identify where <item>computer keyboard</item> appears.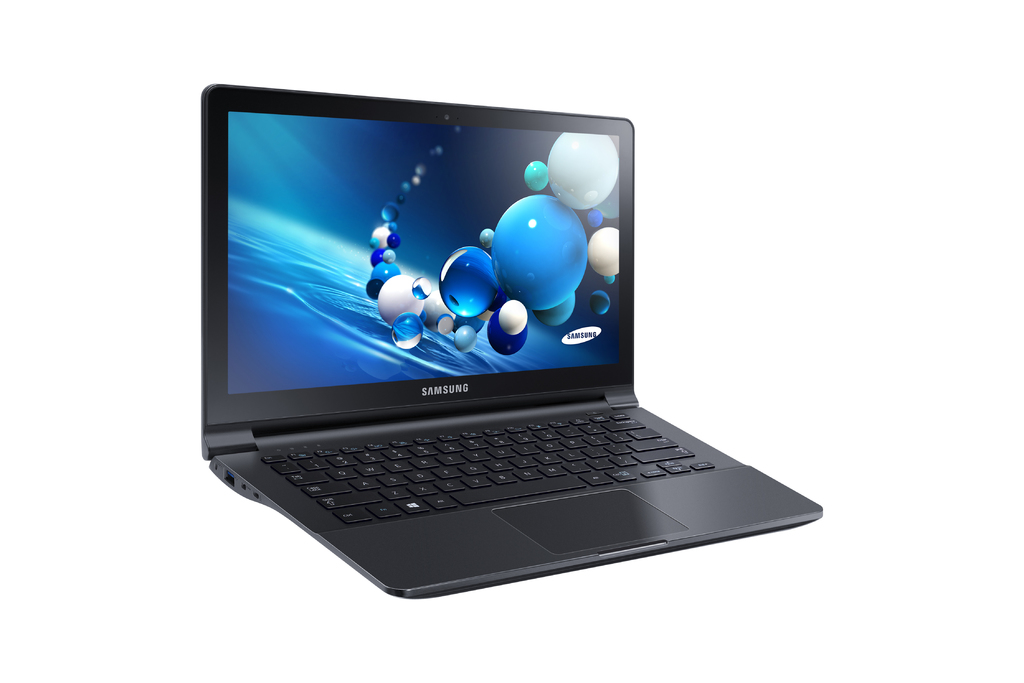
Appears at region(254, 404, 716, 529).
